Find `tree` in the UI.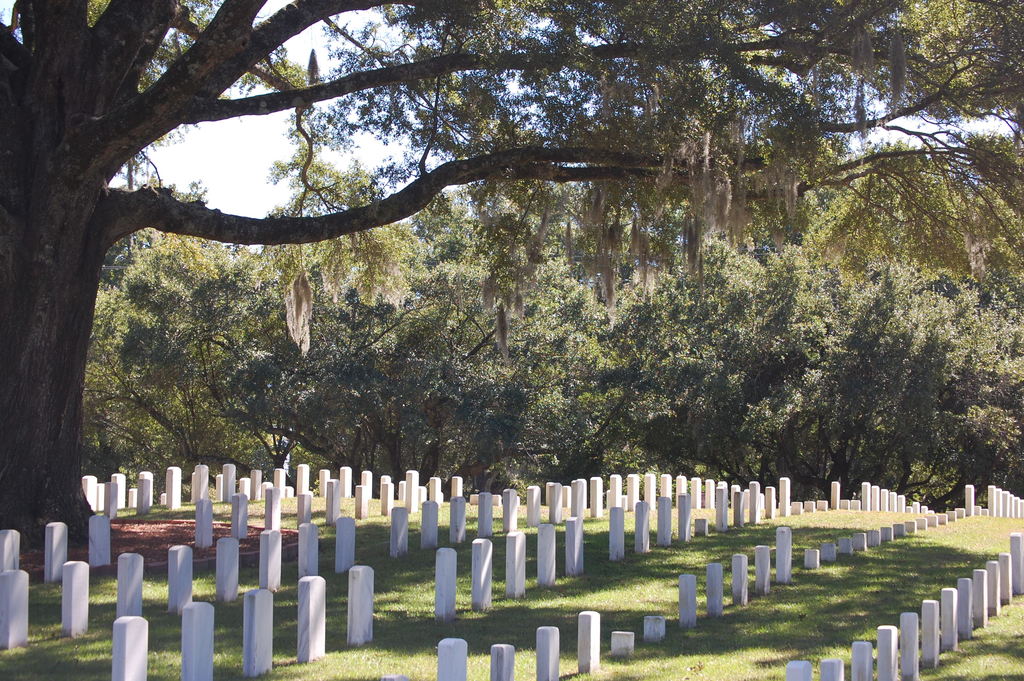
UI element at (x1=582, y1=223, x2=885, y2=483).
